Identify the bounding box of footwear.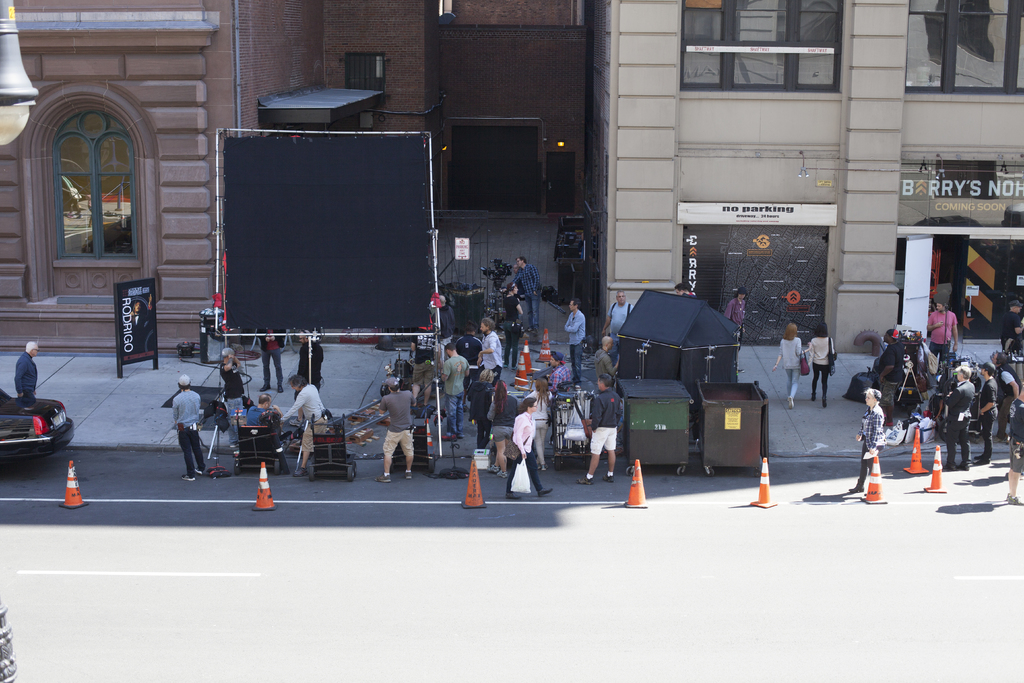
select_region(180, 473, 194, 481).
